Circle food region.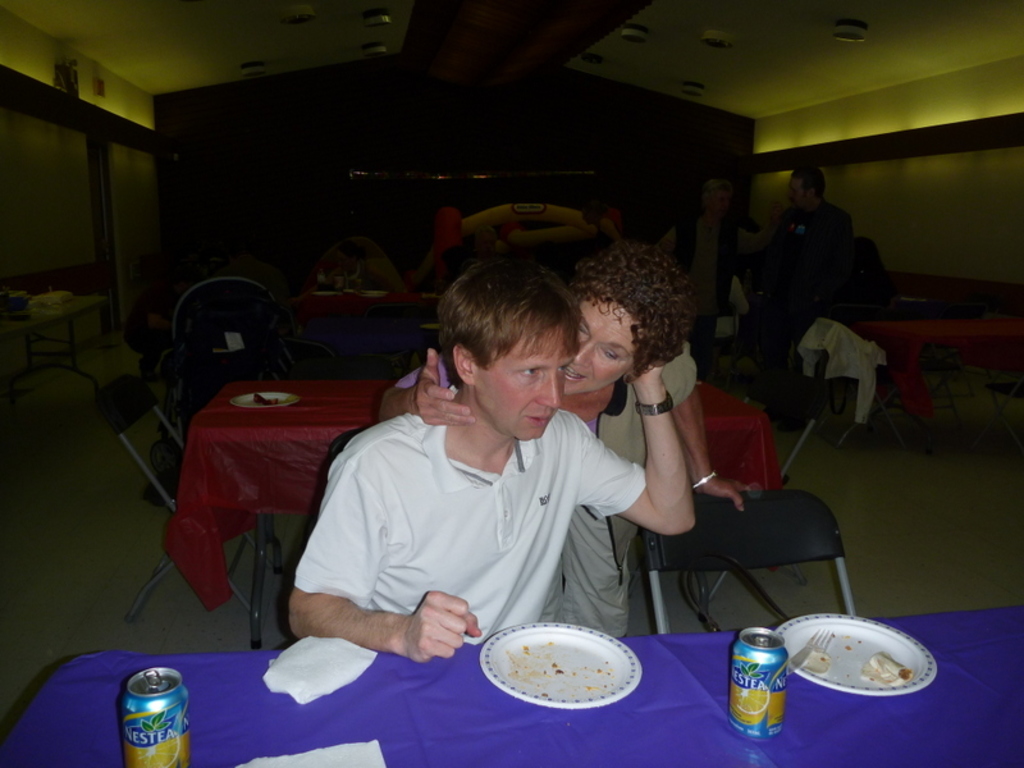
Region: crop(865, 655, 906, 686).
